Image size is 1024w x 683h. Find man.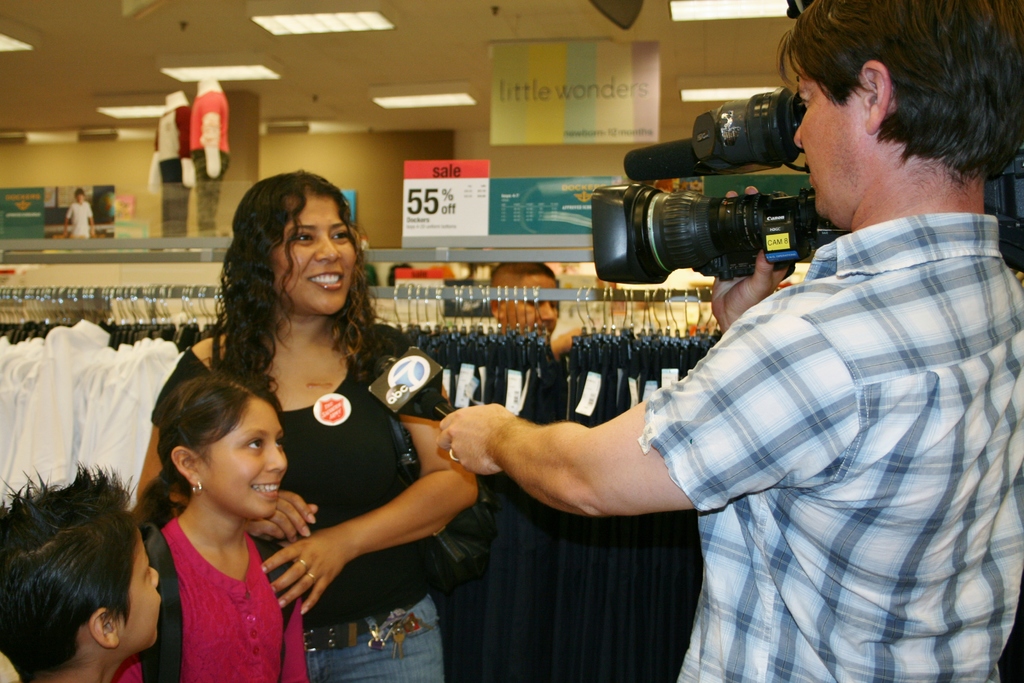
(488,262,588,365).
